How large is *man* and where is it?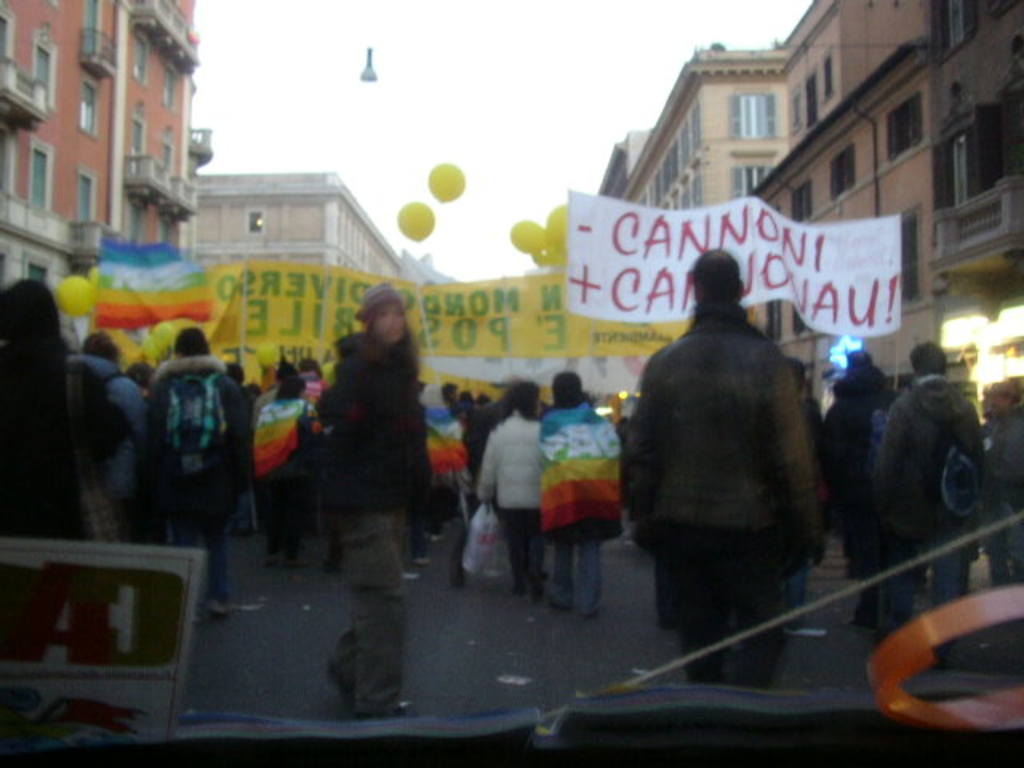
Bounding box: x1=618, y1=243, x2=851, y2=678.
